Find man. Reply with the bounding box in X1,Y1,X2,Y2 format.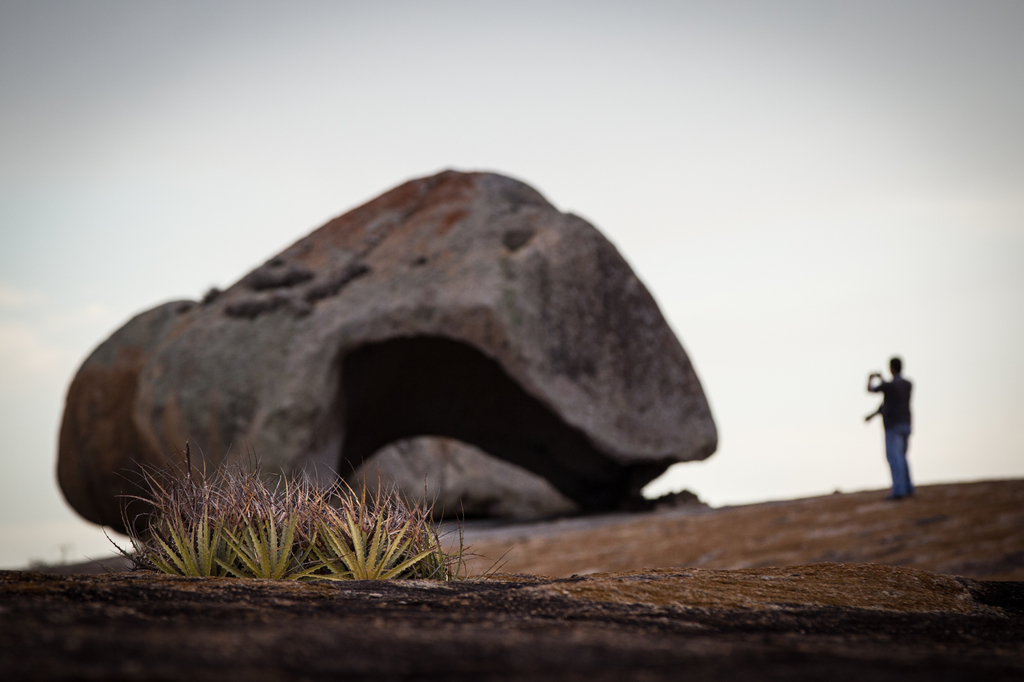
868,353,916,502.
